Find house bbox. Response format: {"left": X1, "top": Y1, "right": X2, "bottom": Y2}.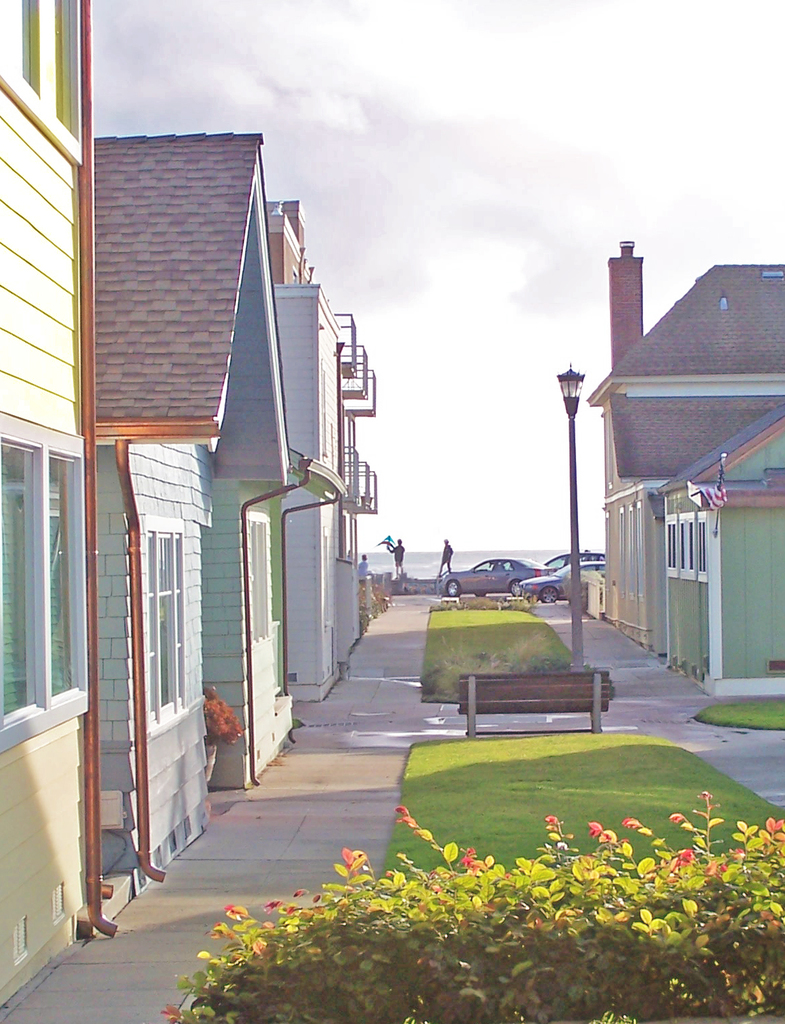
{"left": 339, "top": 298, "right": 385, "bottom": 659}.
